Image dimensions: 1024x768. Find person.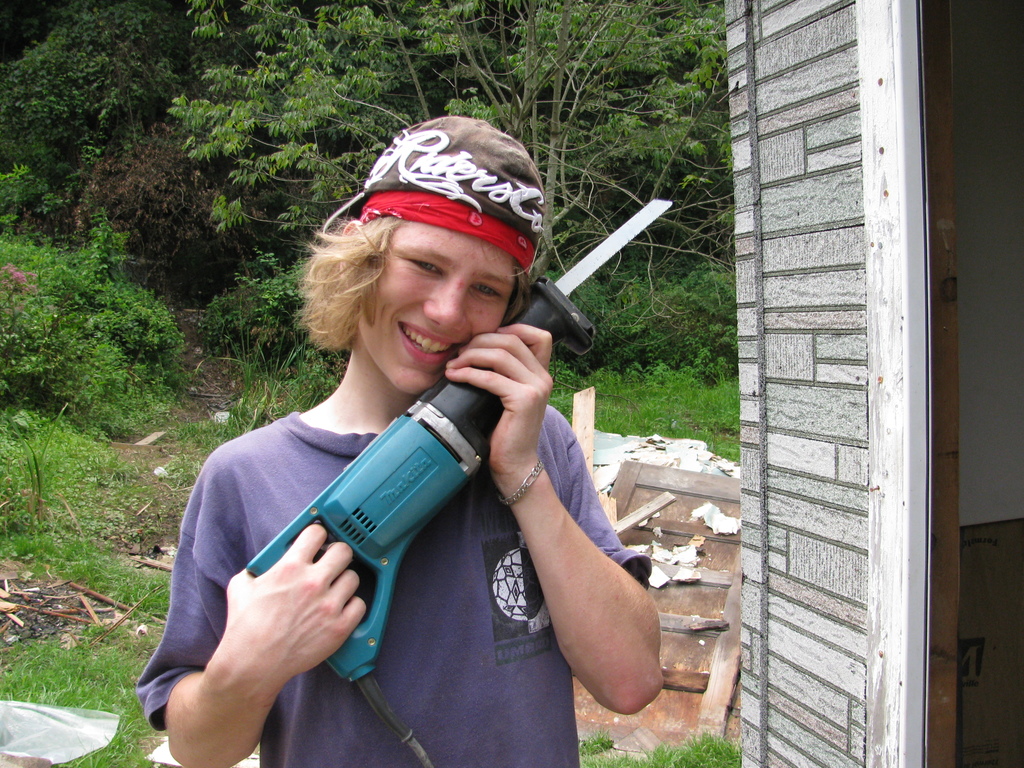
box=[164, 143, 664, 742].
